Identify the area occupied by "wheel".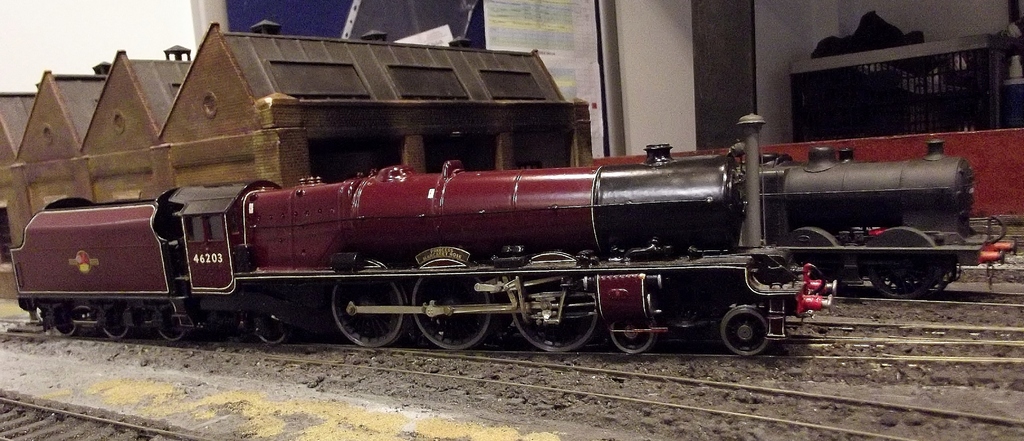
Area: left=259, top=326, right=285, bottom=346.
